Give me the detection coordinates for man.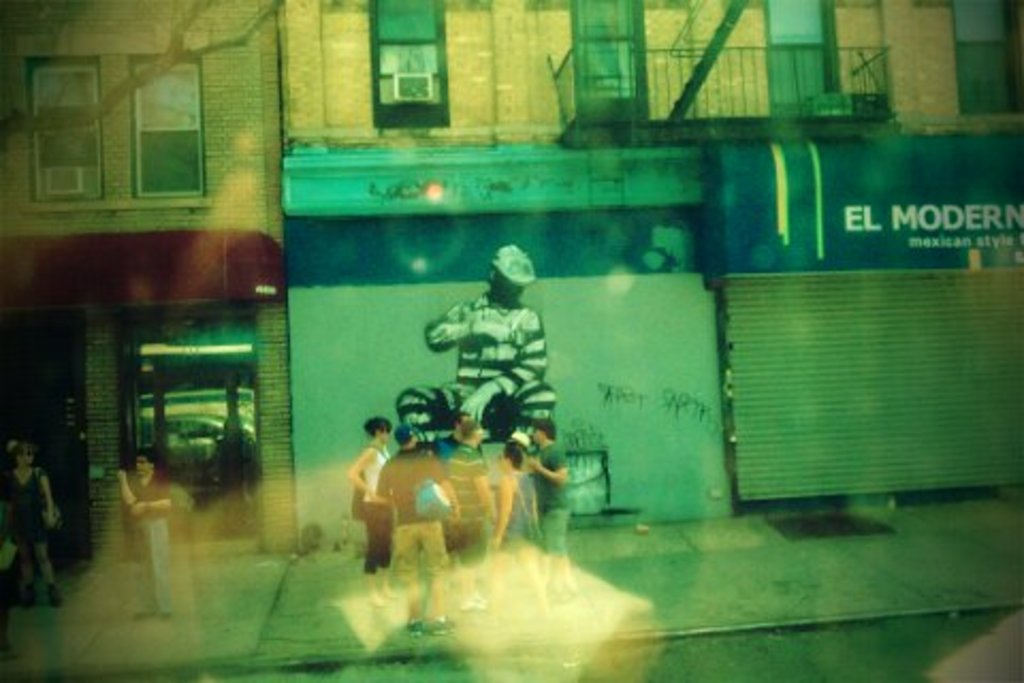
l=115, t=450, r=183, b=623.
